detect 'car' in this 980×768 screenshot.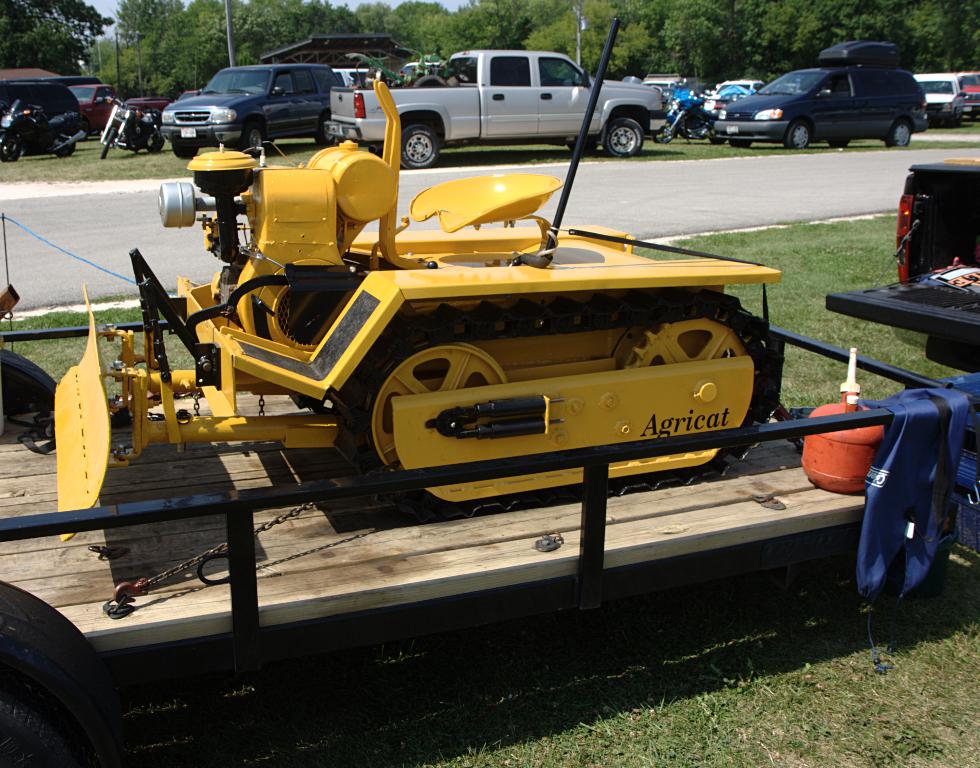
Detection: BBox(957, 72, 978, 114).
